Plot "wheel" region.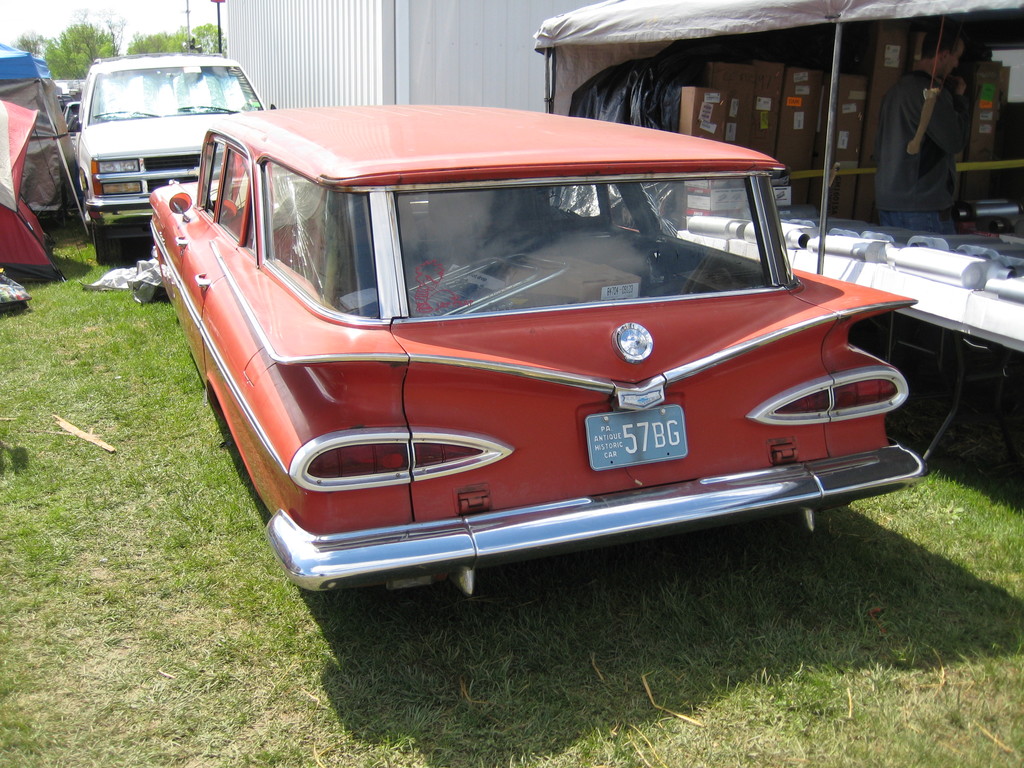
Plotted at rect(92, 220, 123, 262).
